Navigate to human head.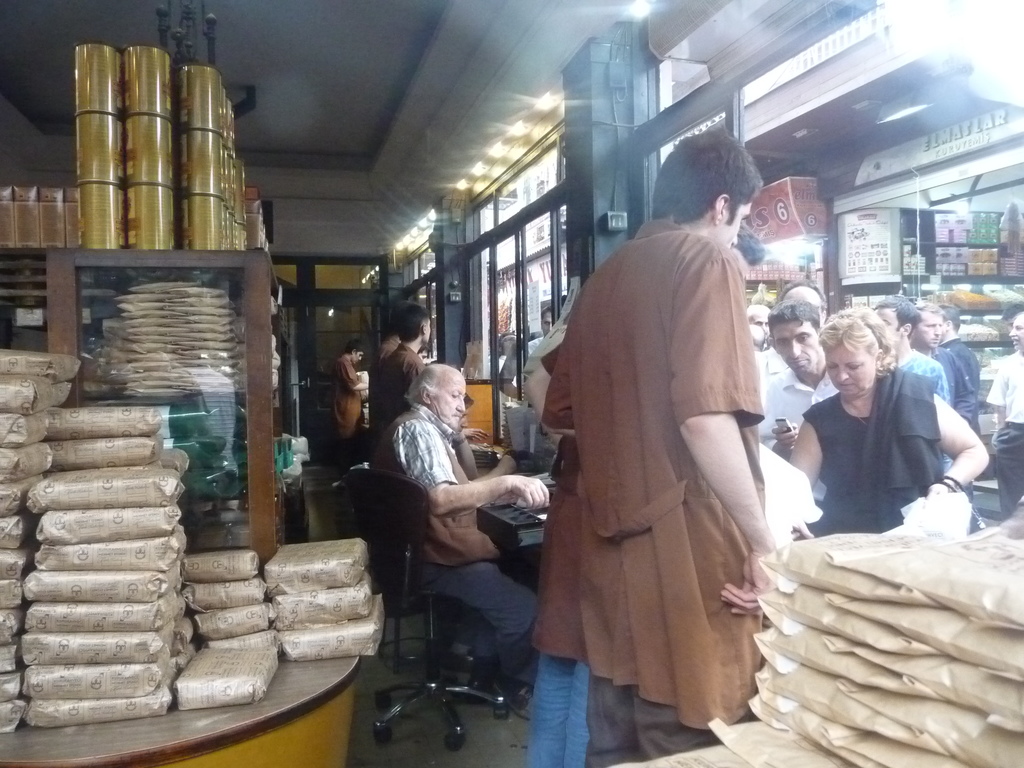
Navigation target: select_region(726, 228, 764, 282).
